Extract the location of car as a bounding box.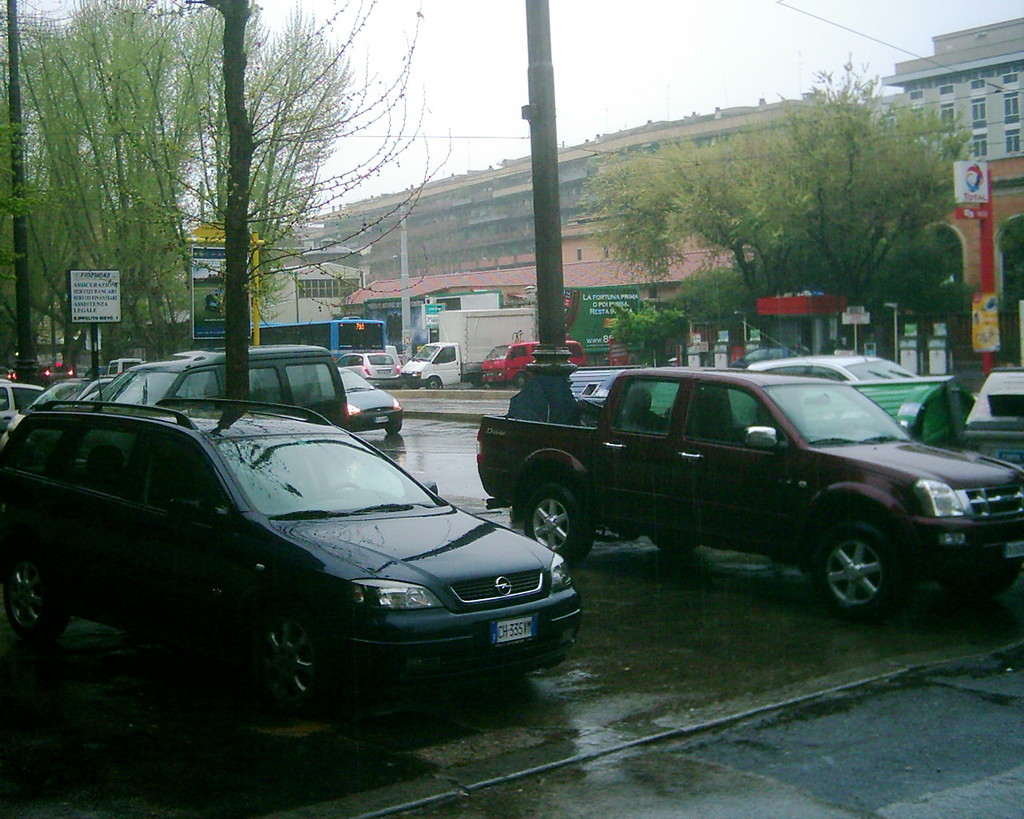
bbox=[342, 344, 404, 388].
